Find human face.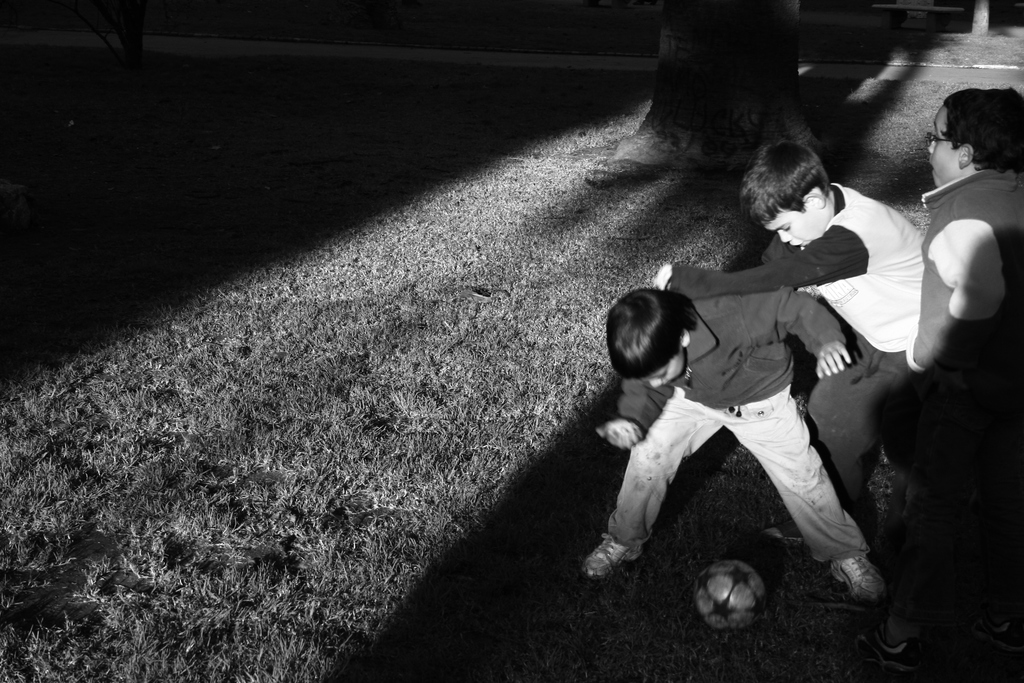
x1=636 y1=353 x2=683 y2=391.
